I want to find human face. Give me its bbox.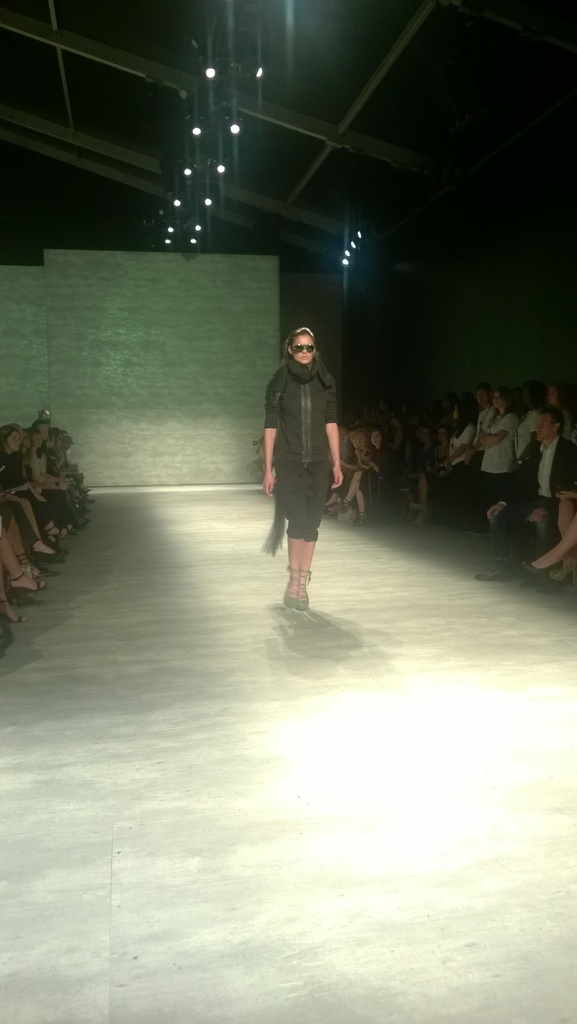
(290, 335, 315, 363).
